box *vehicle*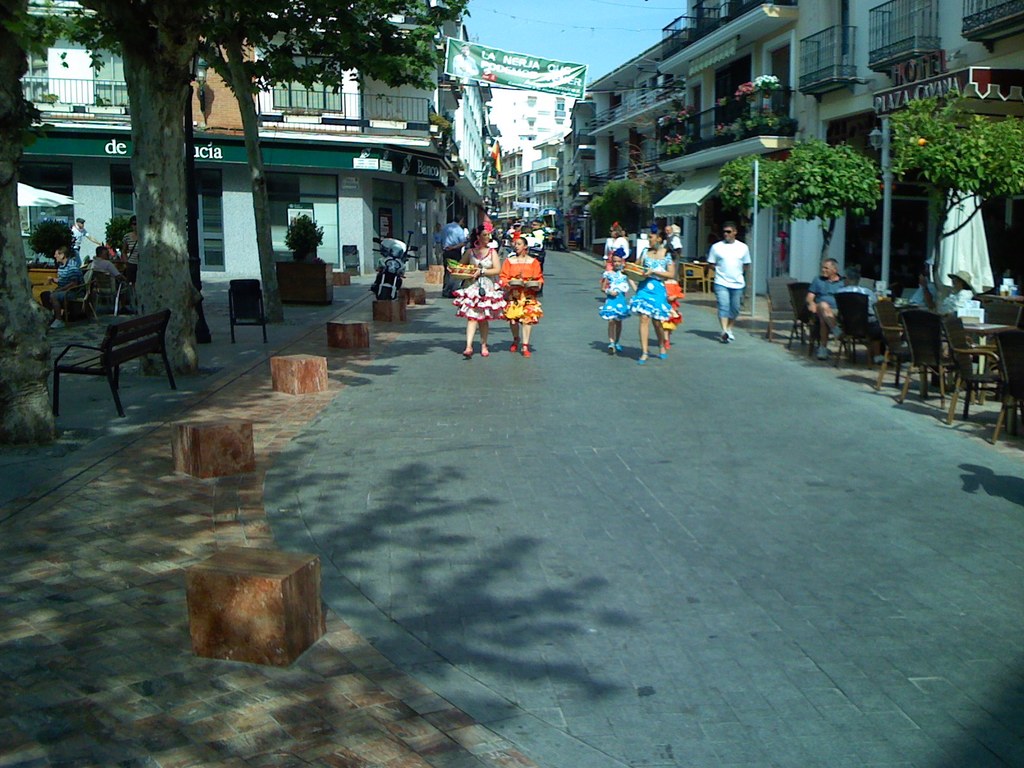
bbox(371, 236, 419, 294)
